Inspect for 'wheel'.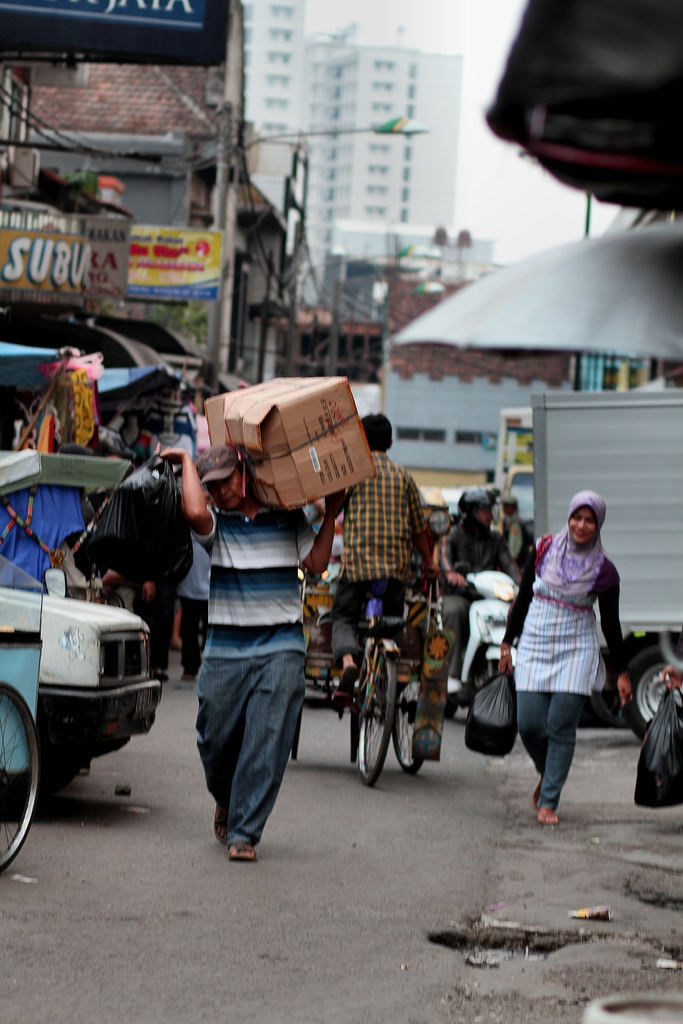
Inspection: pyautogui.locateOnScreen(358, 651, 391, 782).
